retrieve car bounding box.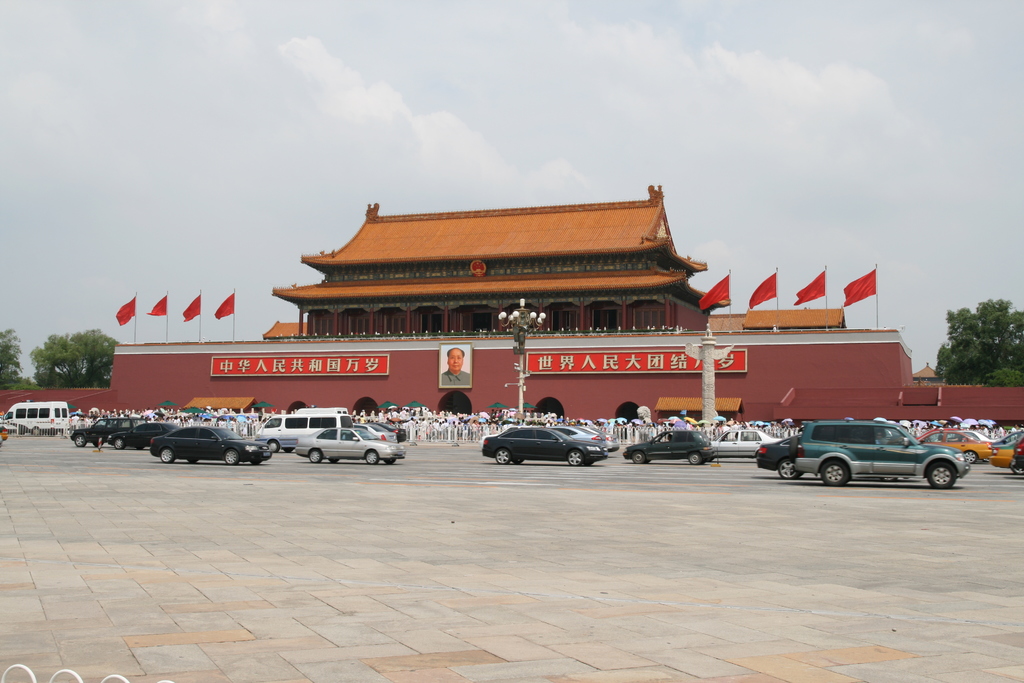
Bounding box: 154:429:272:466.
